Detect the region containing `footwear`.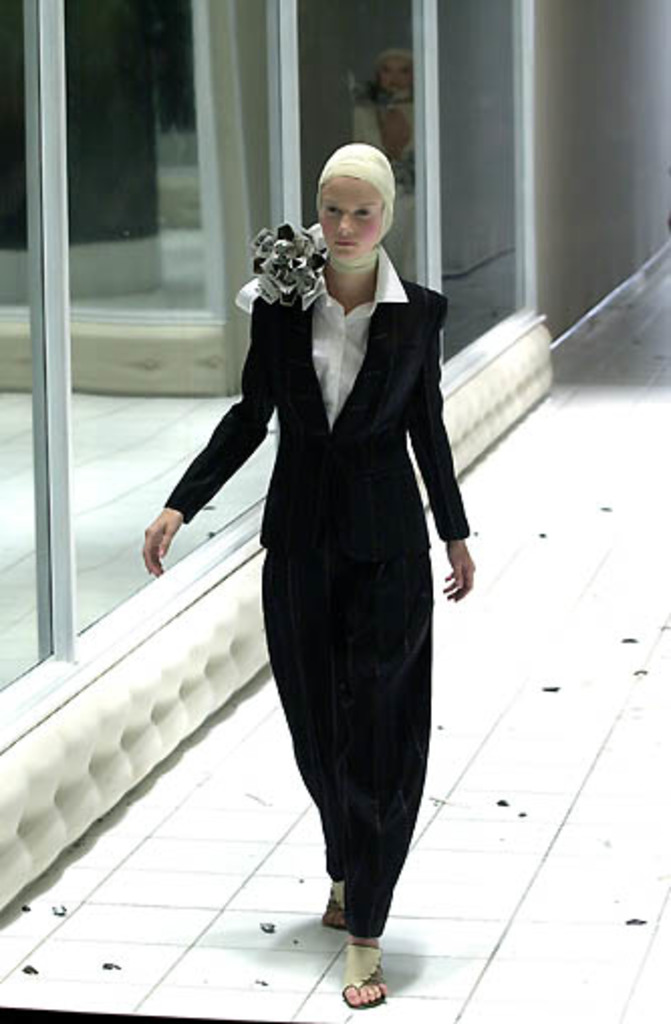
l=312, t=875, r=343, b=937.
